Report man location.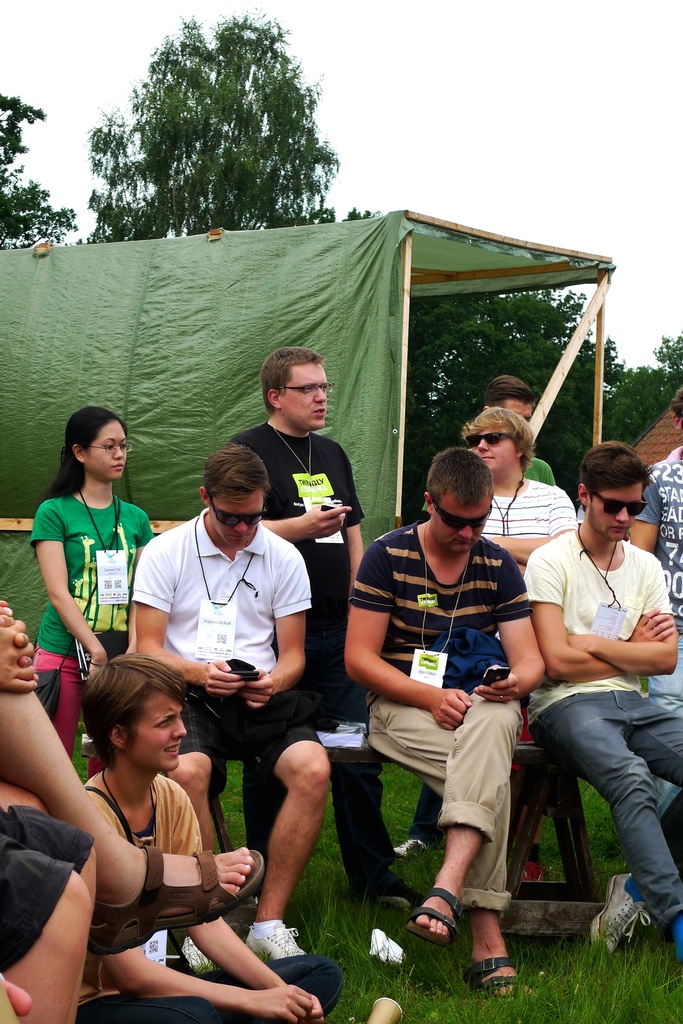
Report: box(127, 442, 330, 961).
